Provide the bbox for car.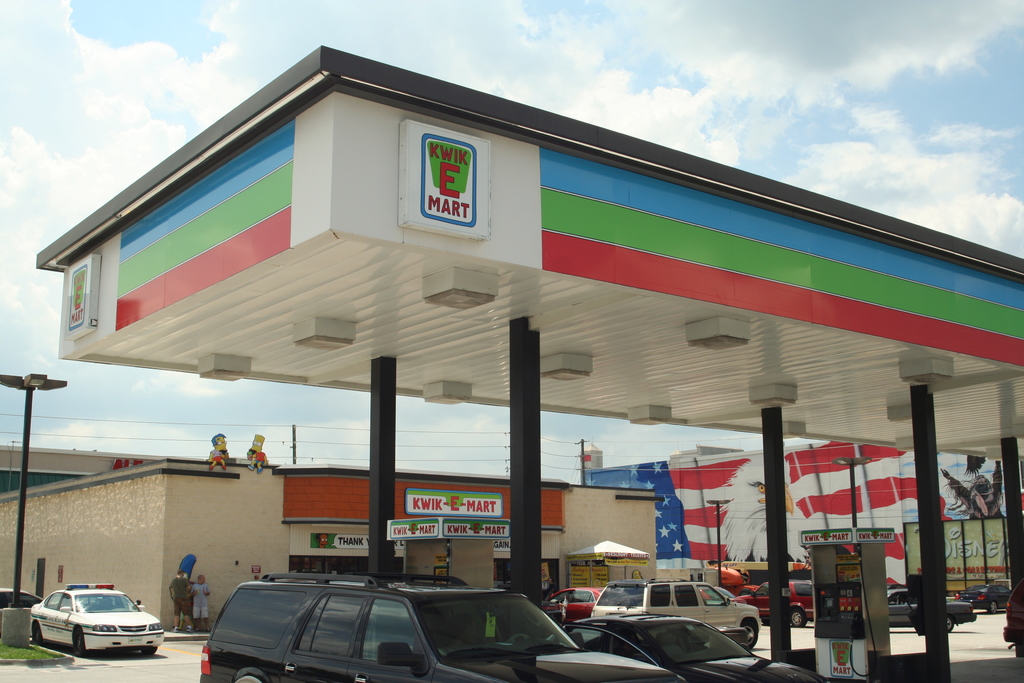
<region>540, 588, 605, 625</region>.
